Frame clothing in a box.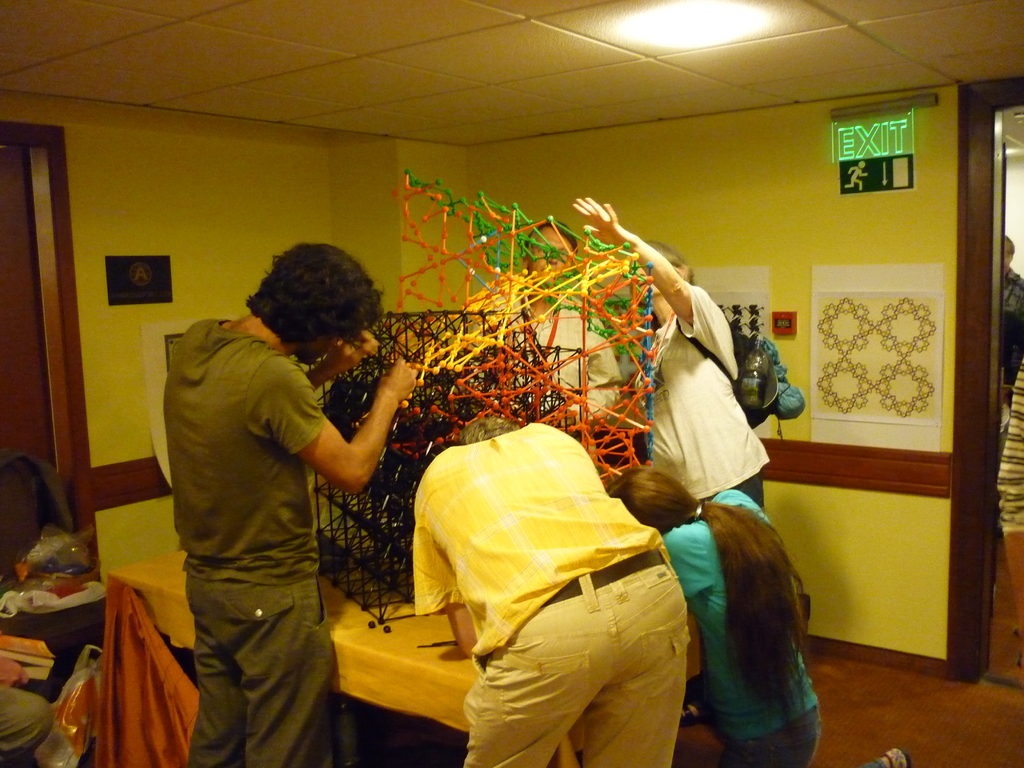
x1=167, y1=321, x2=326, y2=588.
